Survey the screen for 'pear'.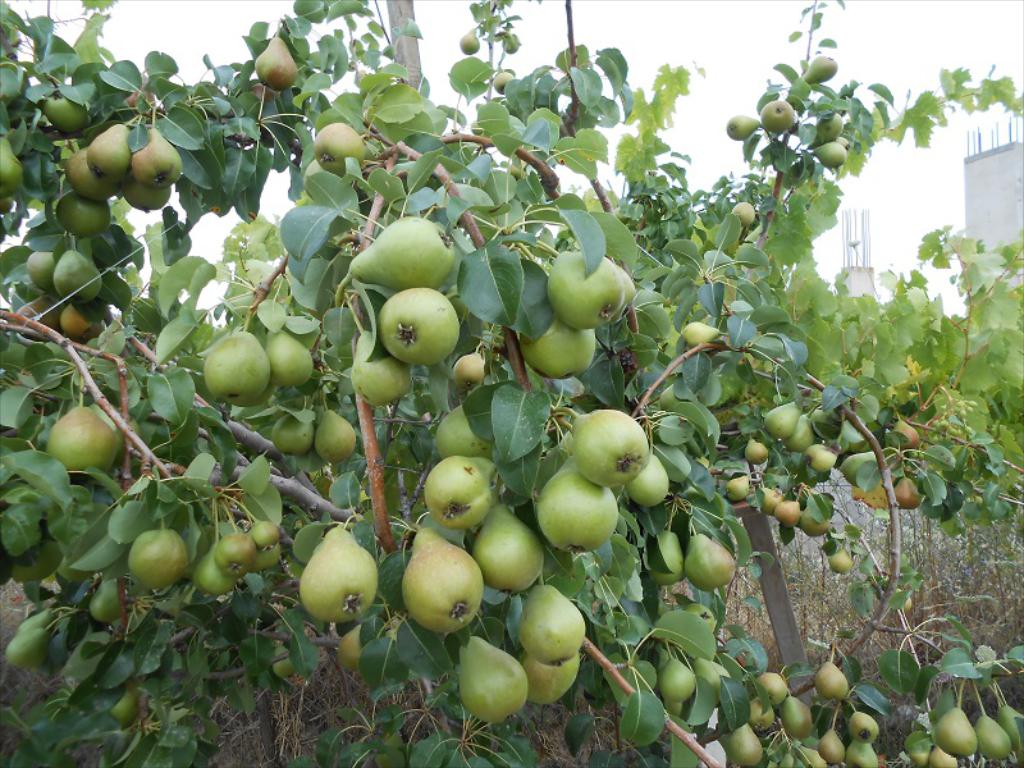
Survey found: detection(842, 452, 878, 483).
